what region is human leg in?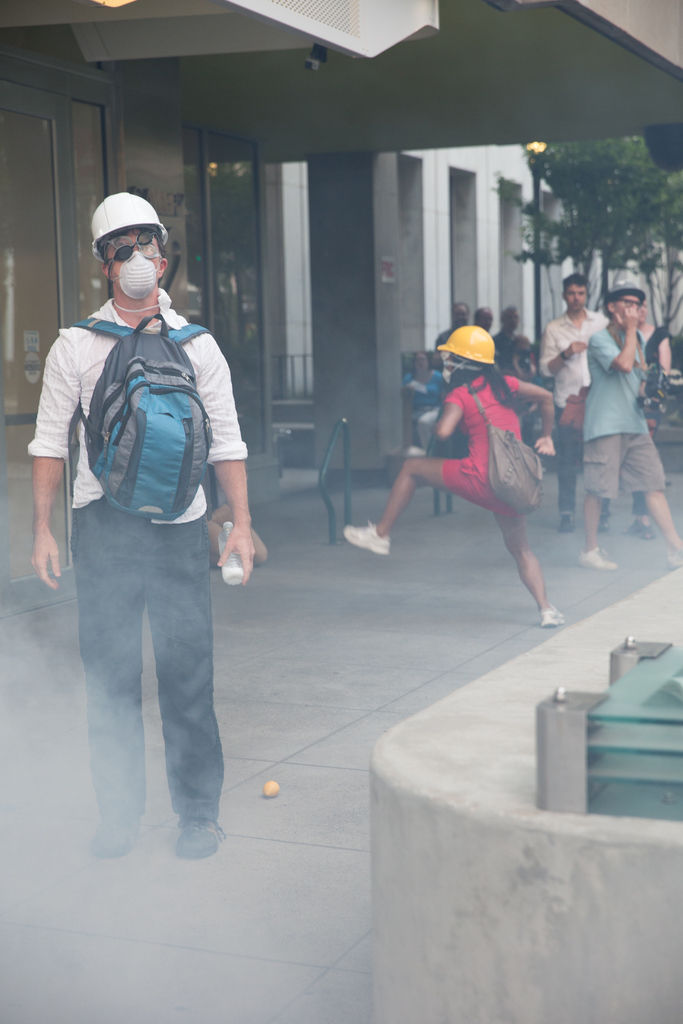
left=553, top=412, right=572, bottom=540.
